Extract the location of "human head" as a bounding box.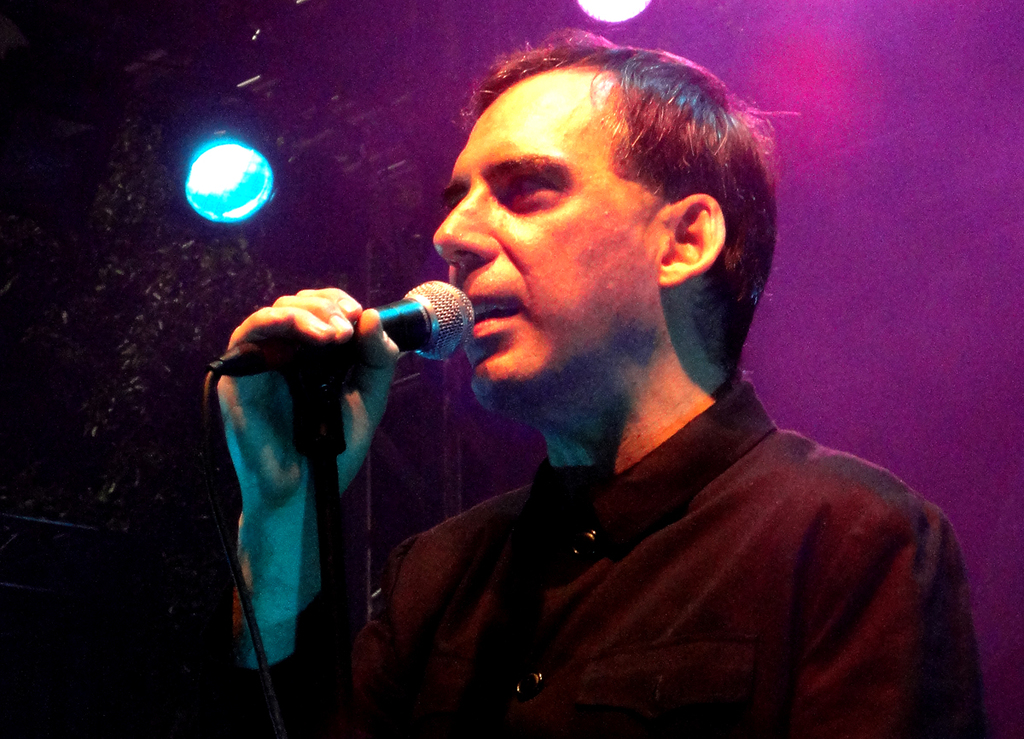
{"left": 402, "top": 26, "right": 766, "bottom": 376}.
